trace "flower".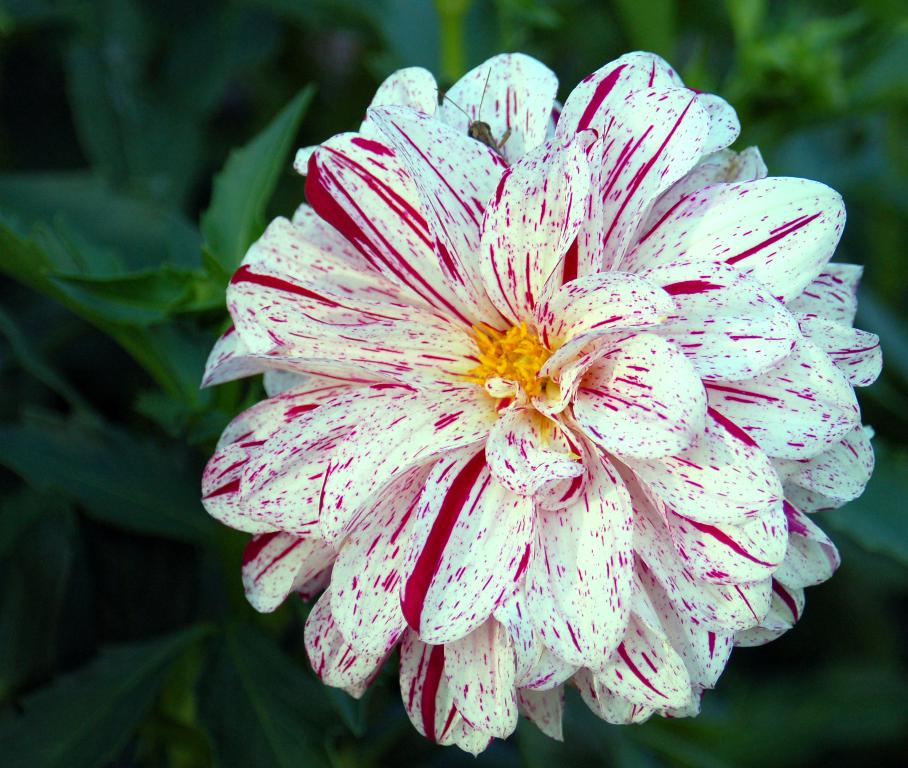
Traced to Rect(207, 69, 827, 745).
